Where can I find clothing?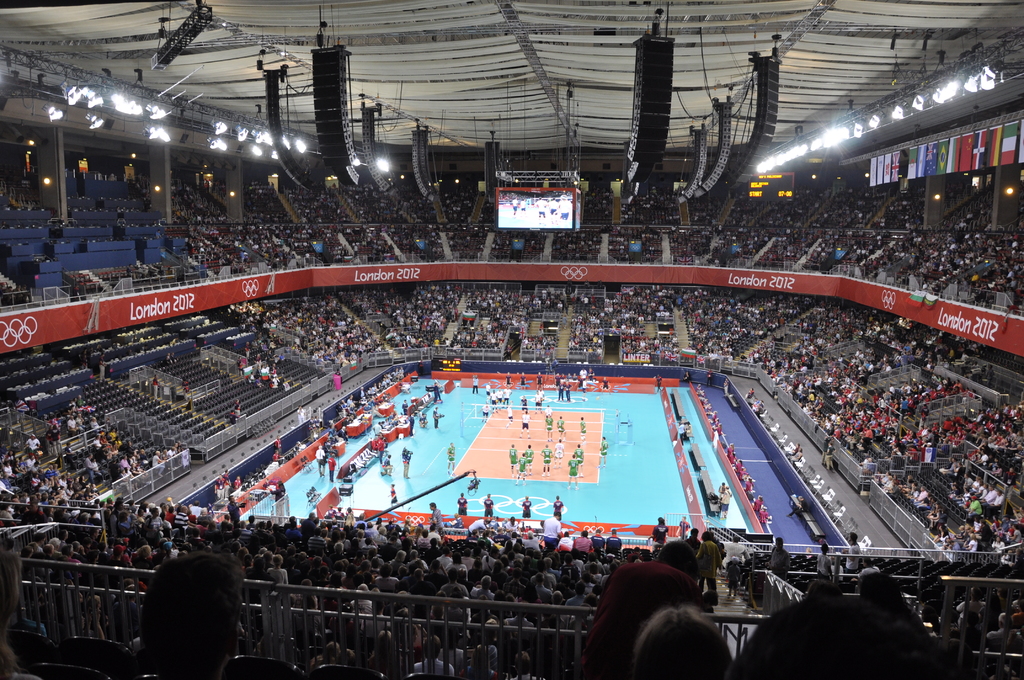
You can find it at [x1=523, y1=416, x2=527, y2=428].
